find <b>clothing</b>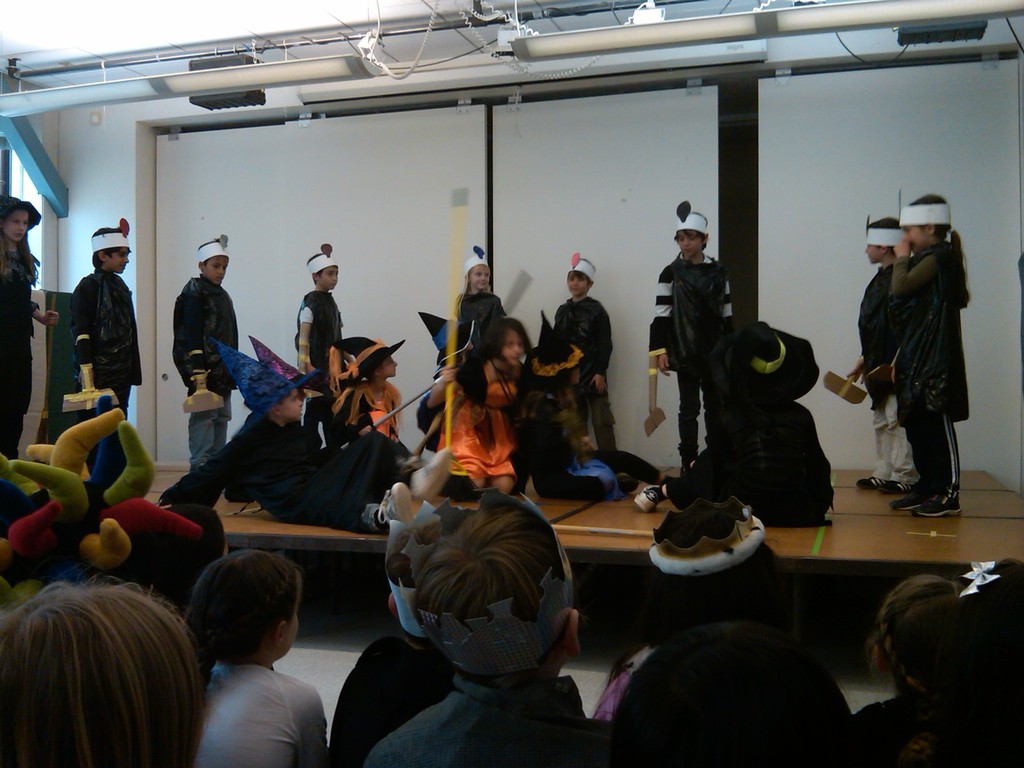
Rect(901, 235, 972, 421)
